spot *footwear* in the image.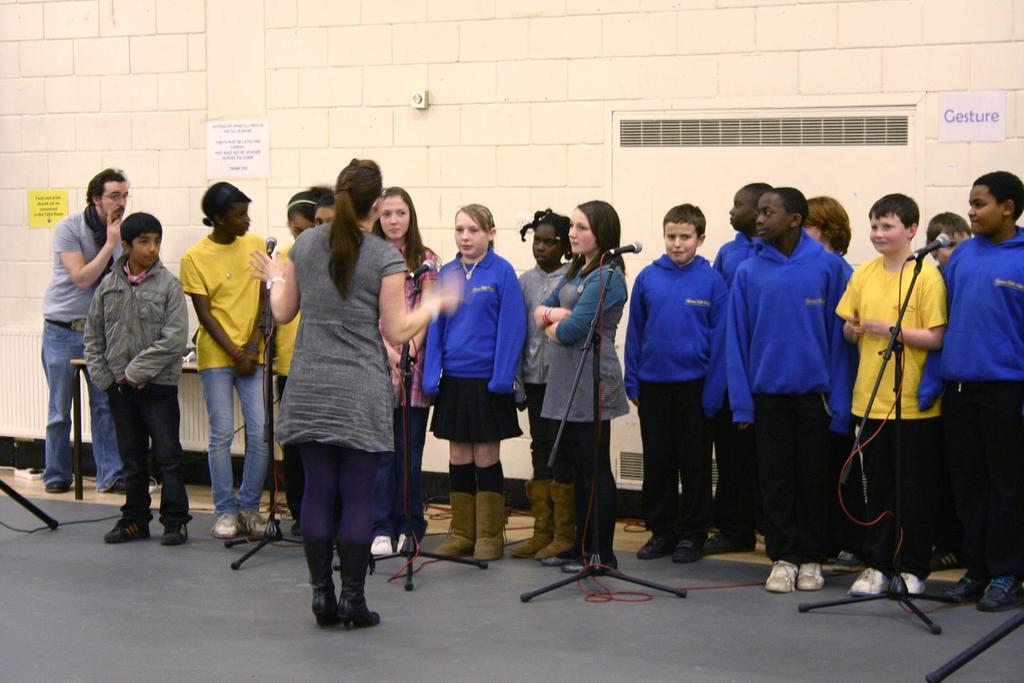
*footwear* found at BBox(851, 566, 894, 597).
